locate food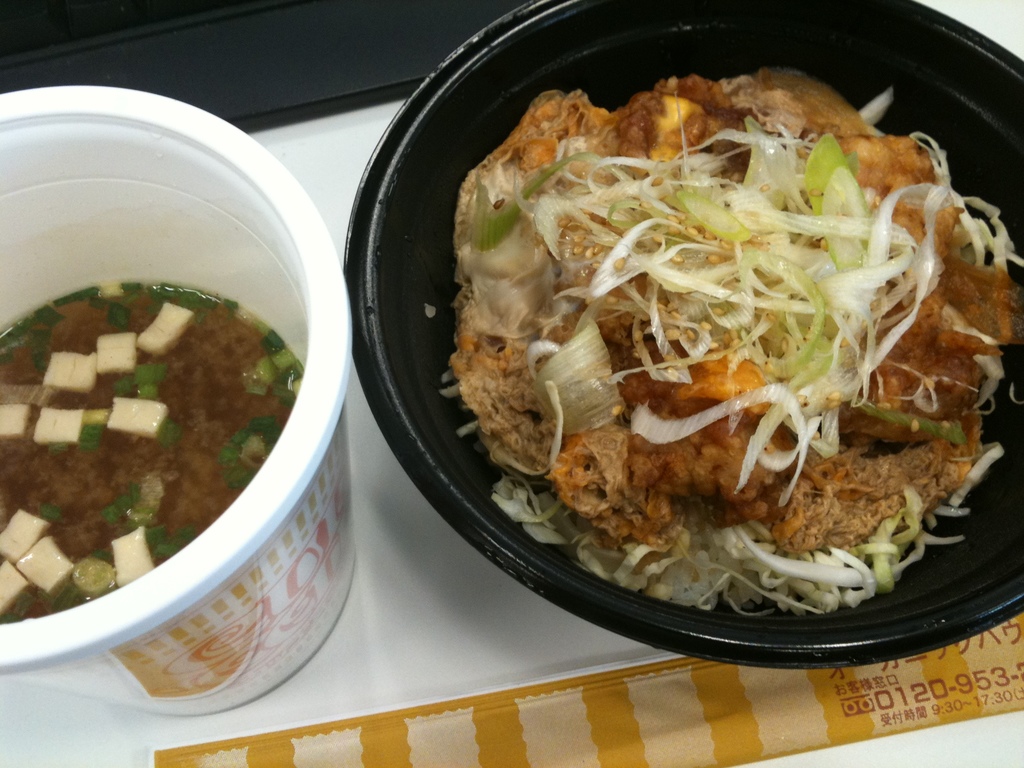
pyautogui.locateOnScreen(437, 36, 1023, 637)
